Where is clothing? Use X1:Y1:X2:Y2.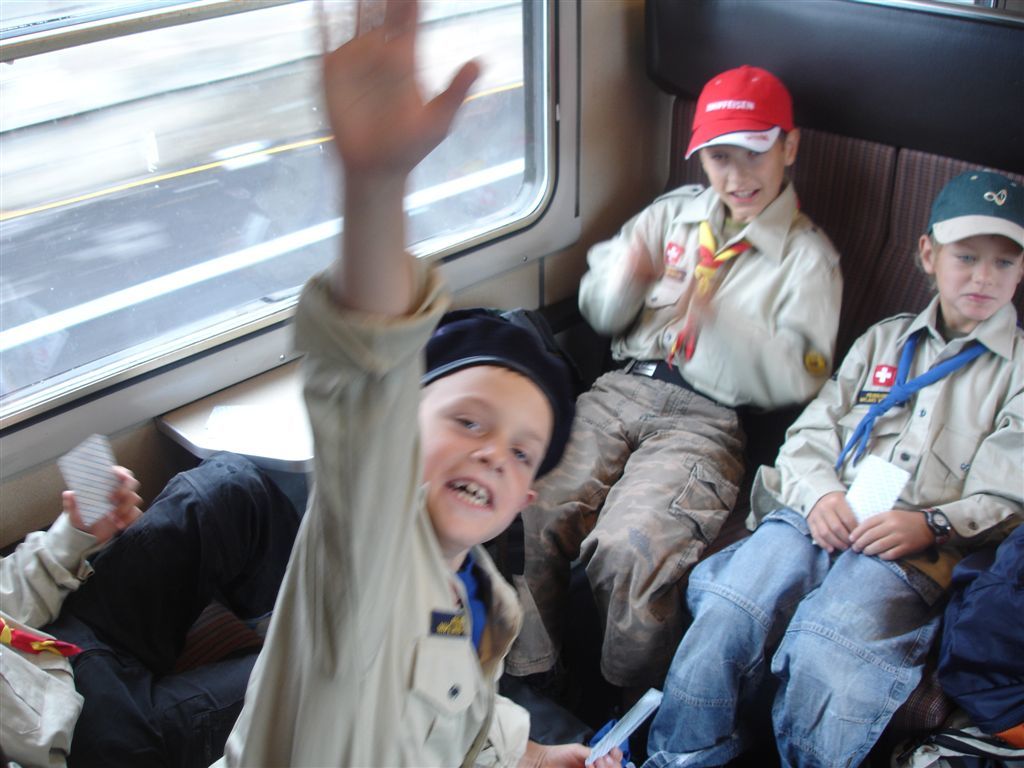
218:254:515:736.
